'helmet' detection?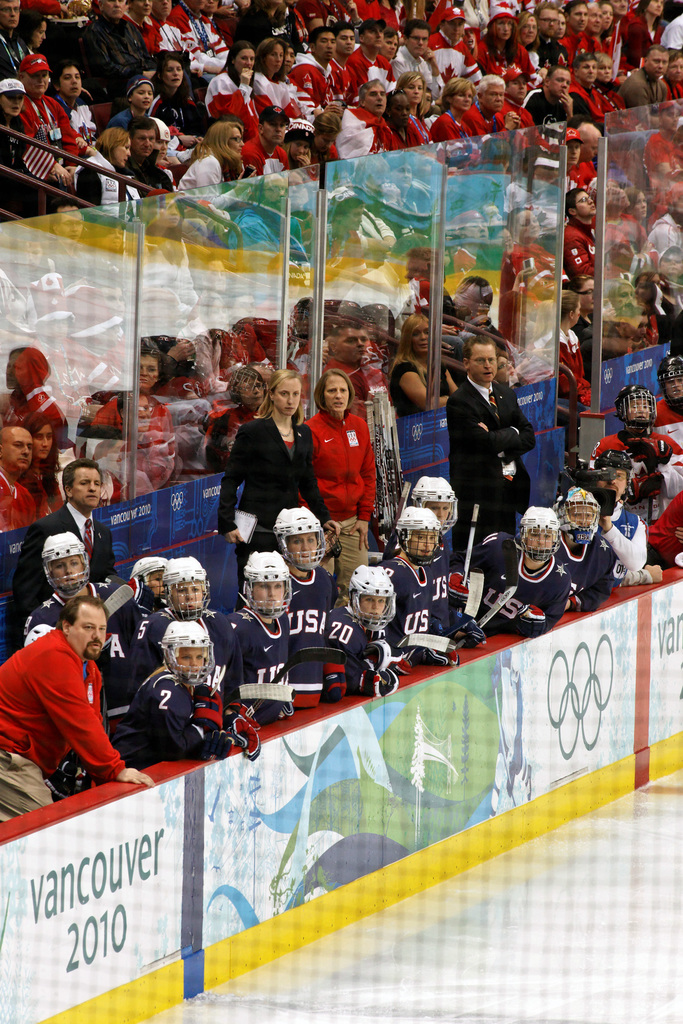
[x1=133, y1=552, x2=170, y2=610]
